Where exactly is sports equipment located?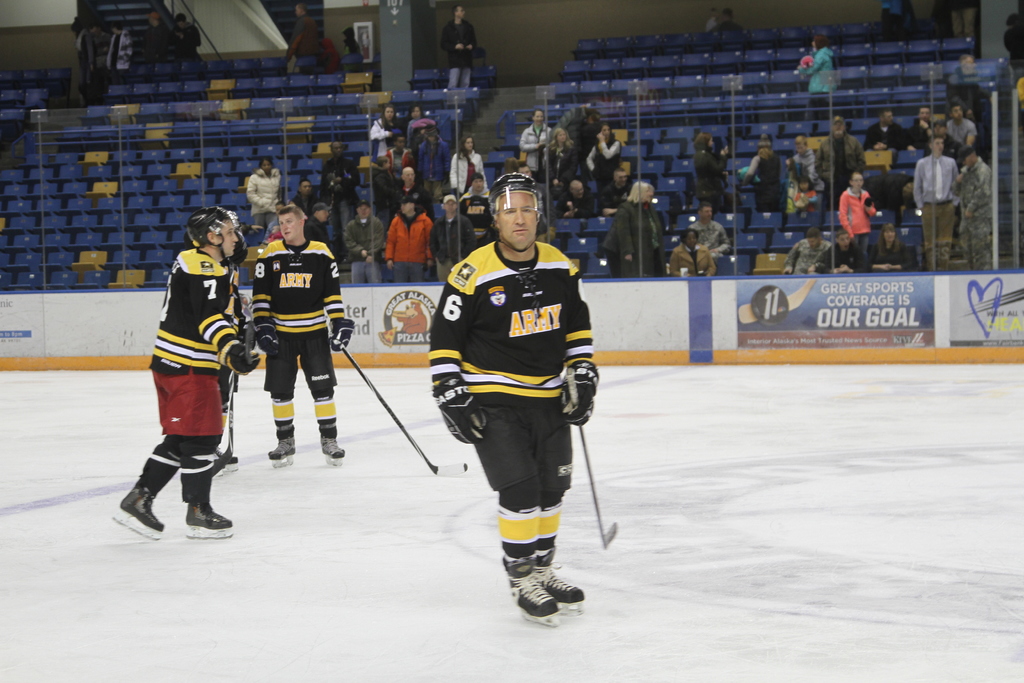
Its bounding box is bbox=[567, 367, 618, 552].
